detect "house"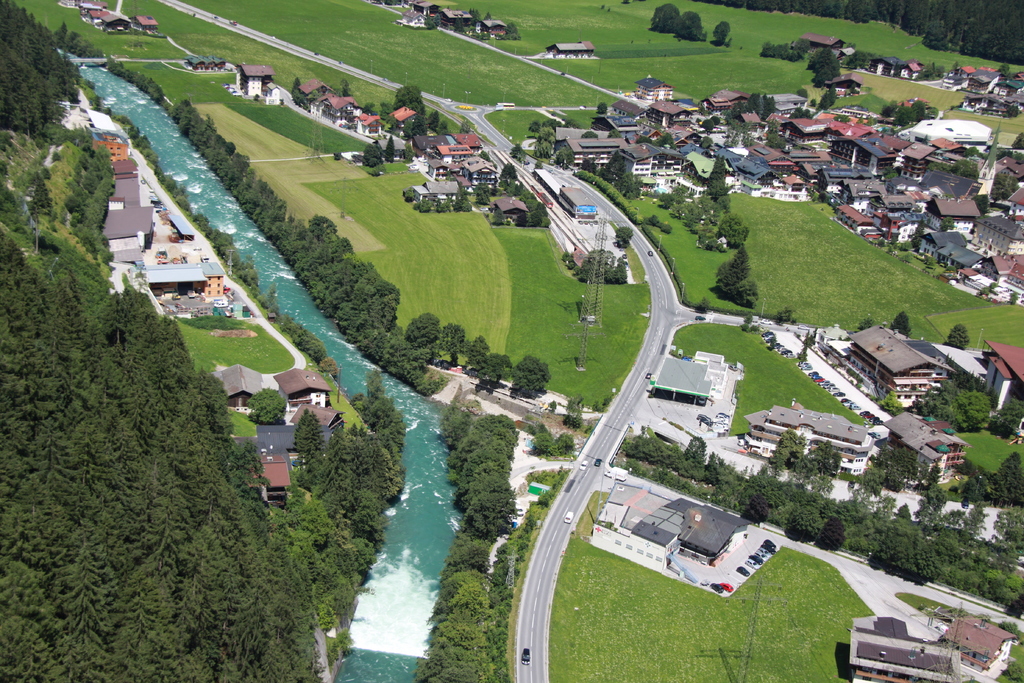
{"x1": 274, "y1": 370, "x2": 333, "y2": 413}
